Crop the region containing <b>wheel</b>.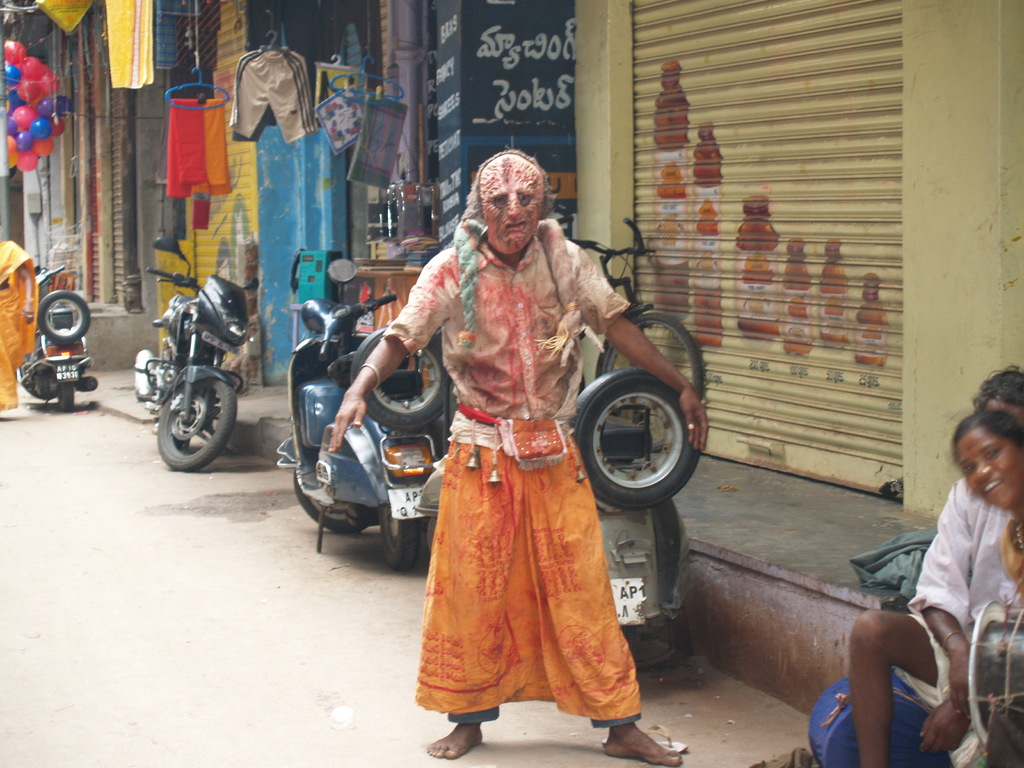
Crop region: box=[571, 367, 702, 511].
